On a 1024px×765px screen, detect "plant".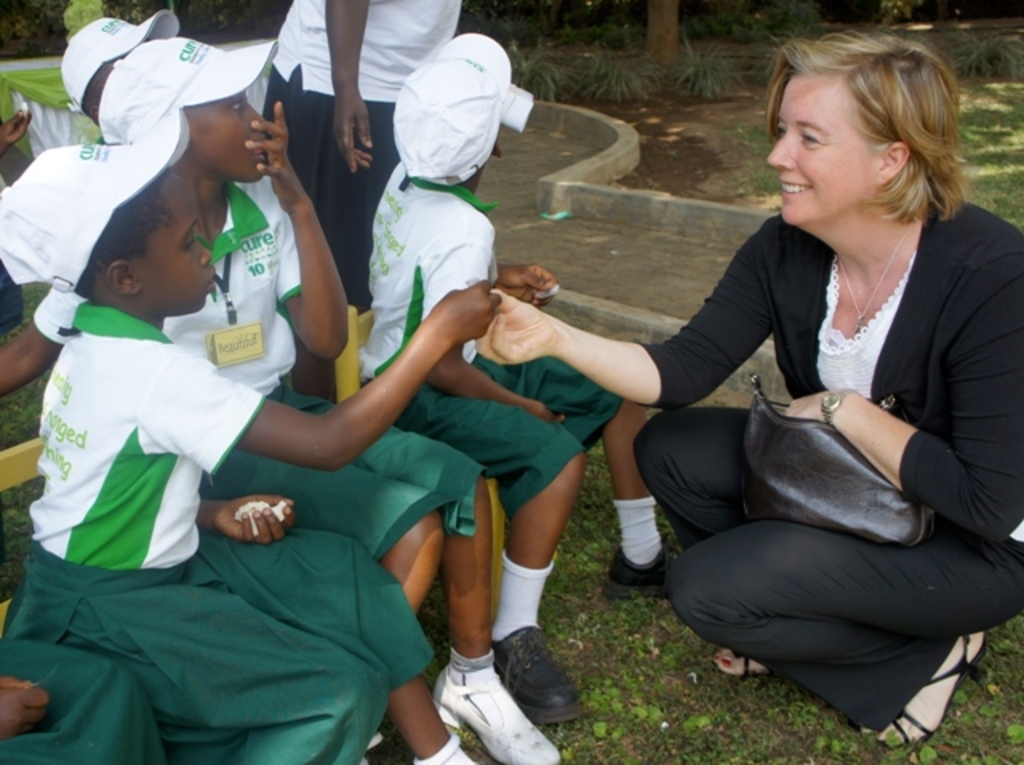
bbox(586, 51, 662, 110).
